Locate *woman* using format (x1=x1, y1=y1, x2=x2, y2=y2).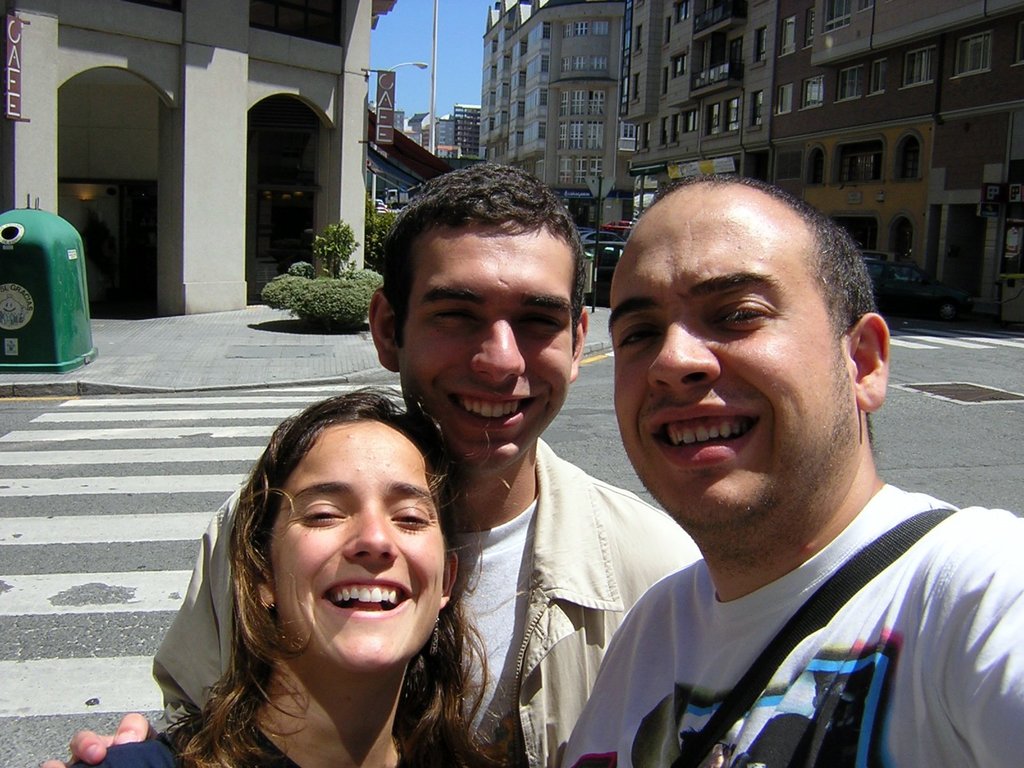
(x1=128, y1=366, x2=501, y2=761).
